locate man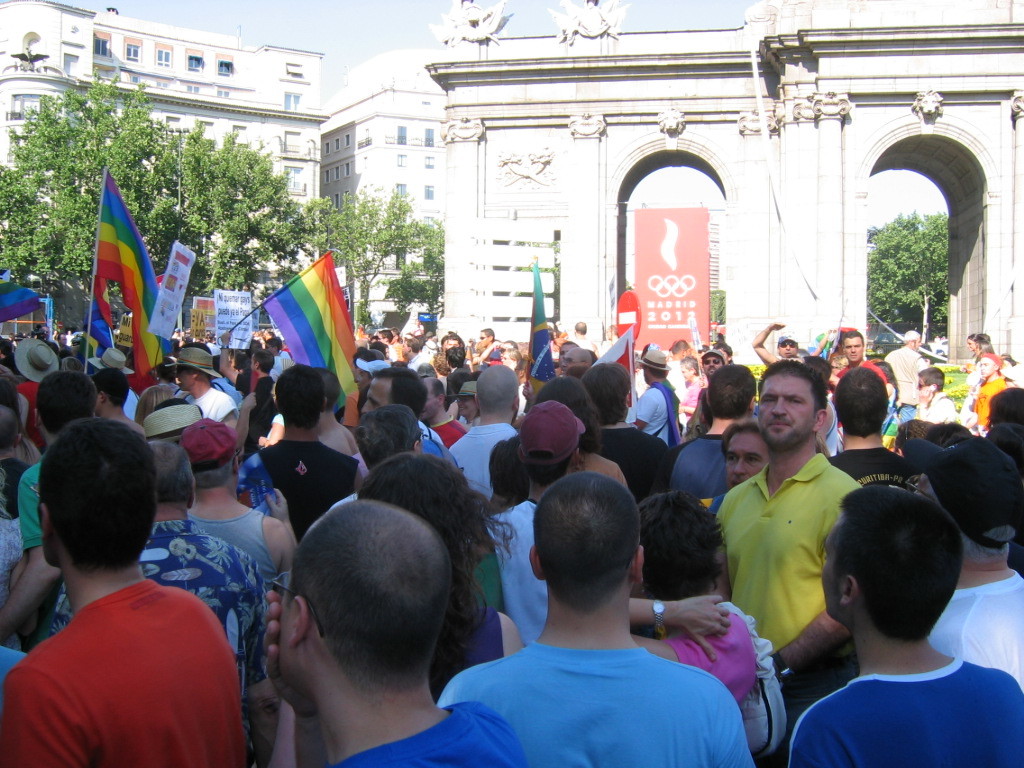
[483,396,603,647]
